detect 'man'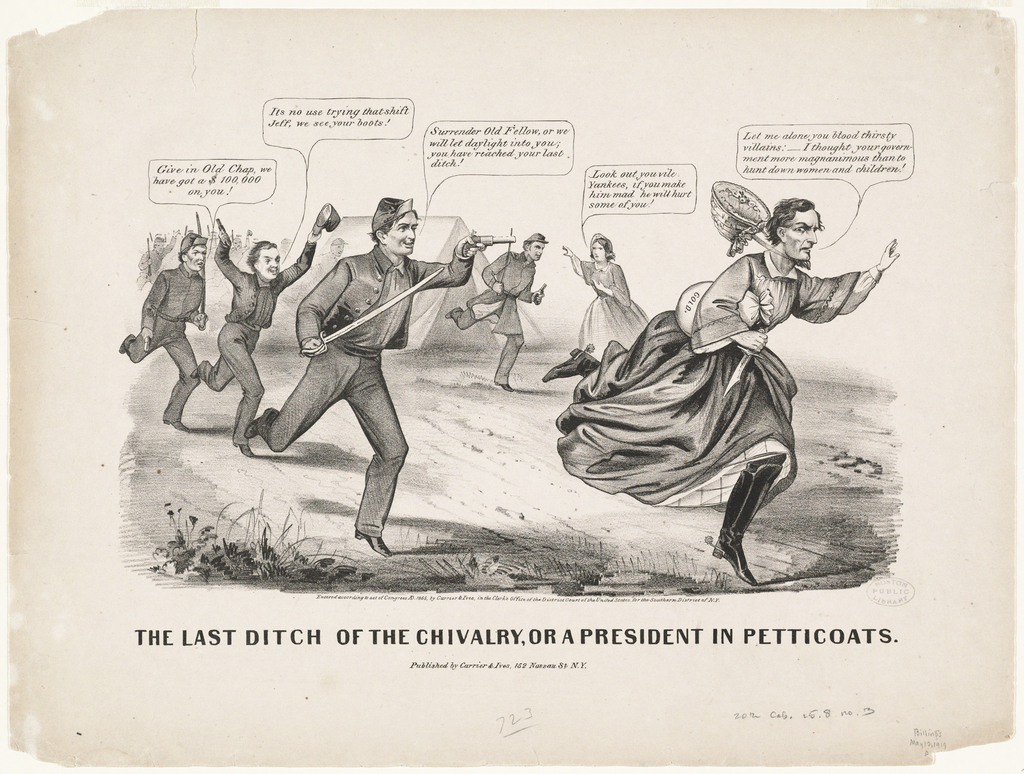
538,195,900,586
